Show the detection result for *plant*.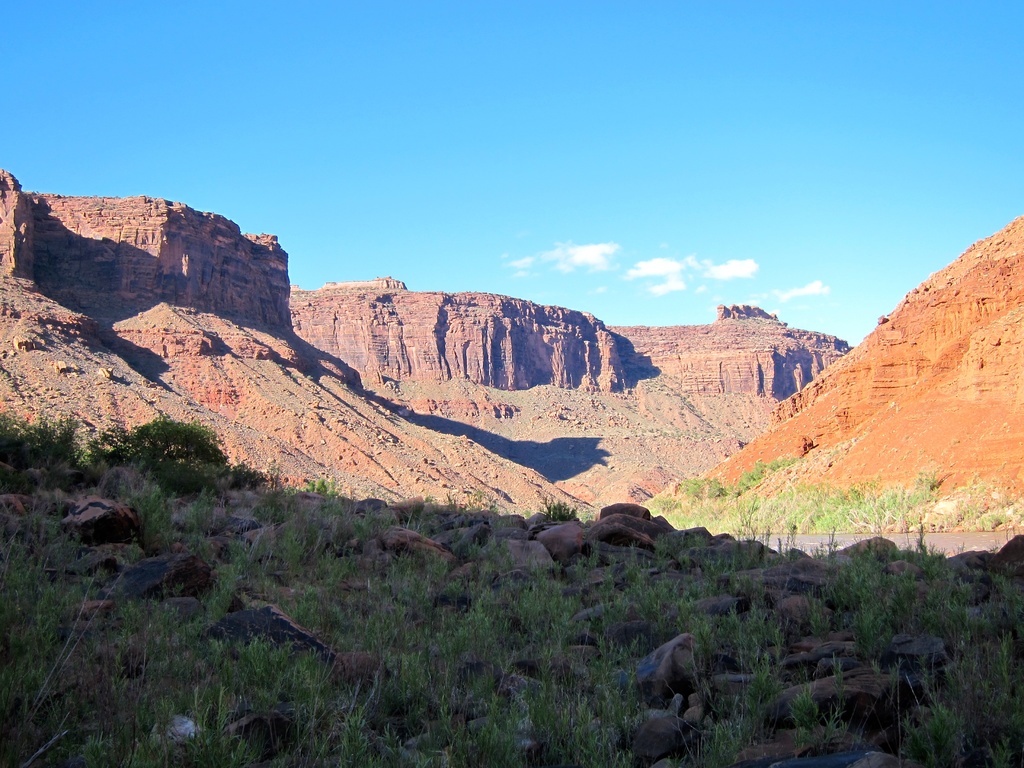
<bbox>358, 559, 575, 690</bbox>.
